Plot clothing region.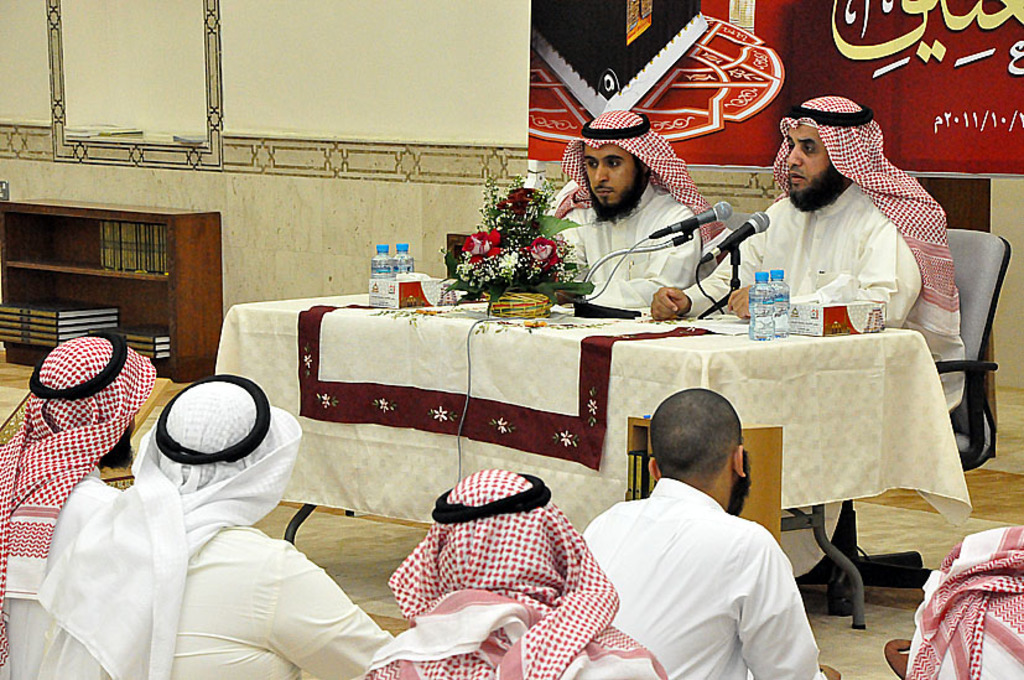
Plotted at select_region(371, 597, 665, 679).
